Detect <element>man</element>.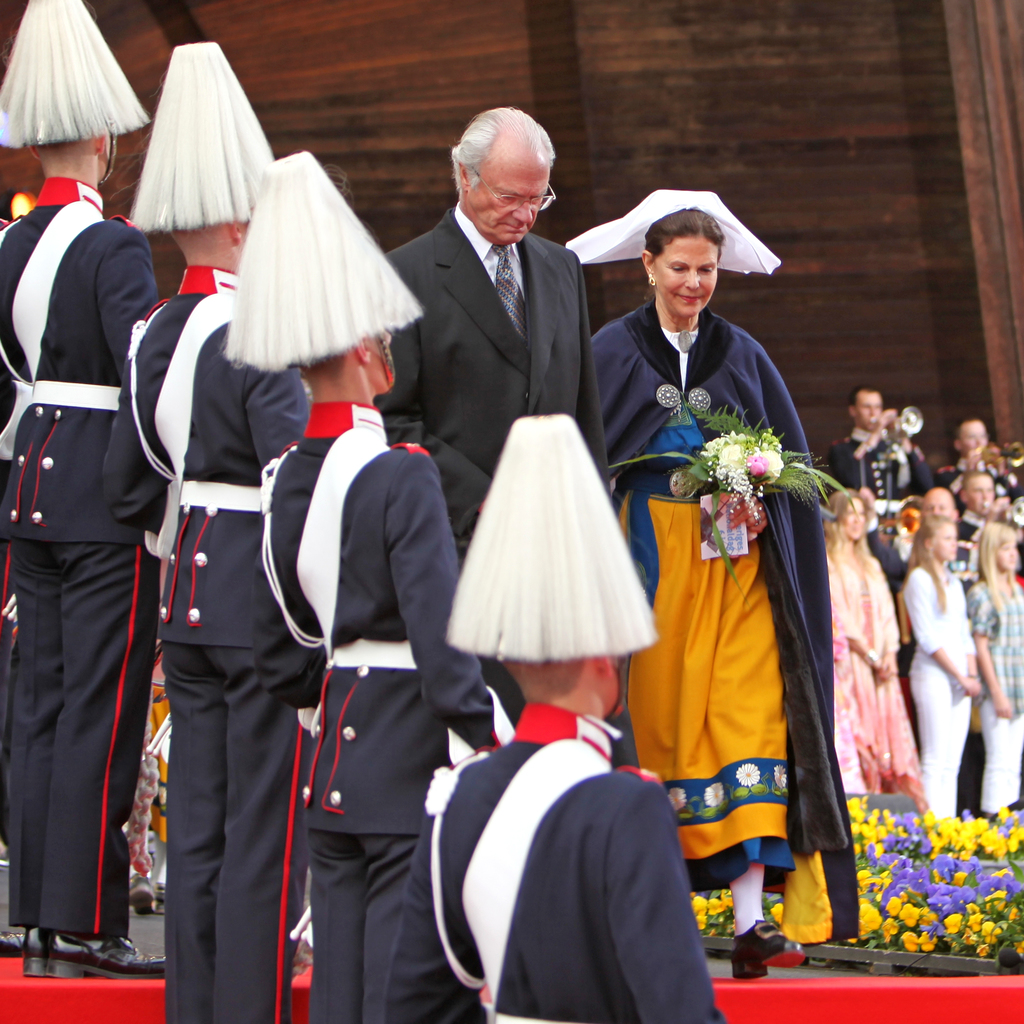
Detected at rect(410, 415, 728, 1023).
